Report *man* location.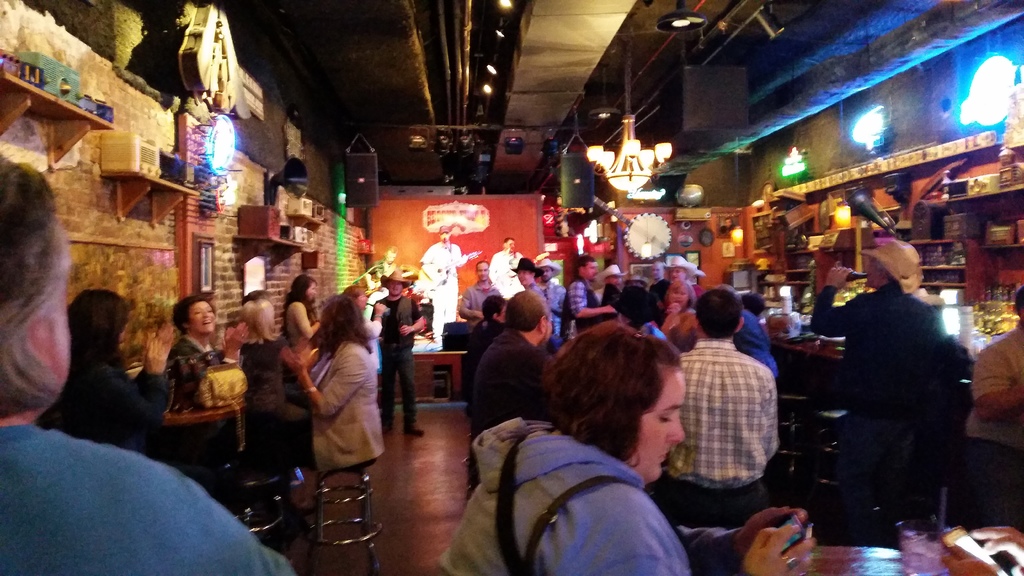
Report: locate(810, 241, 946, 541).
